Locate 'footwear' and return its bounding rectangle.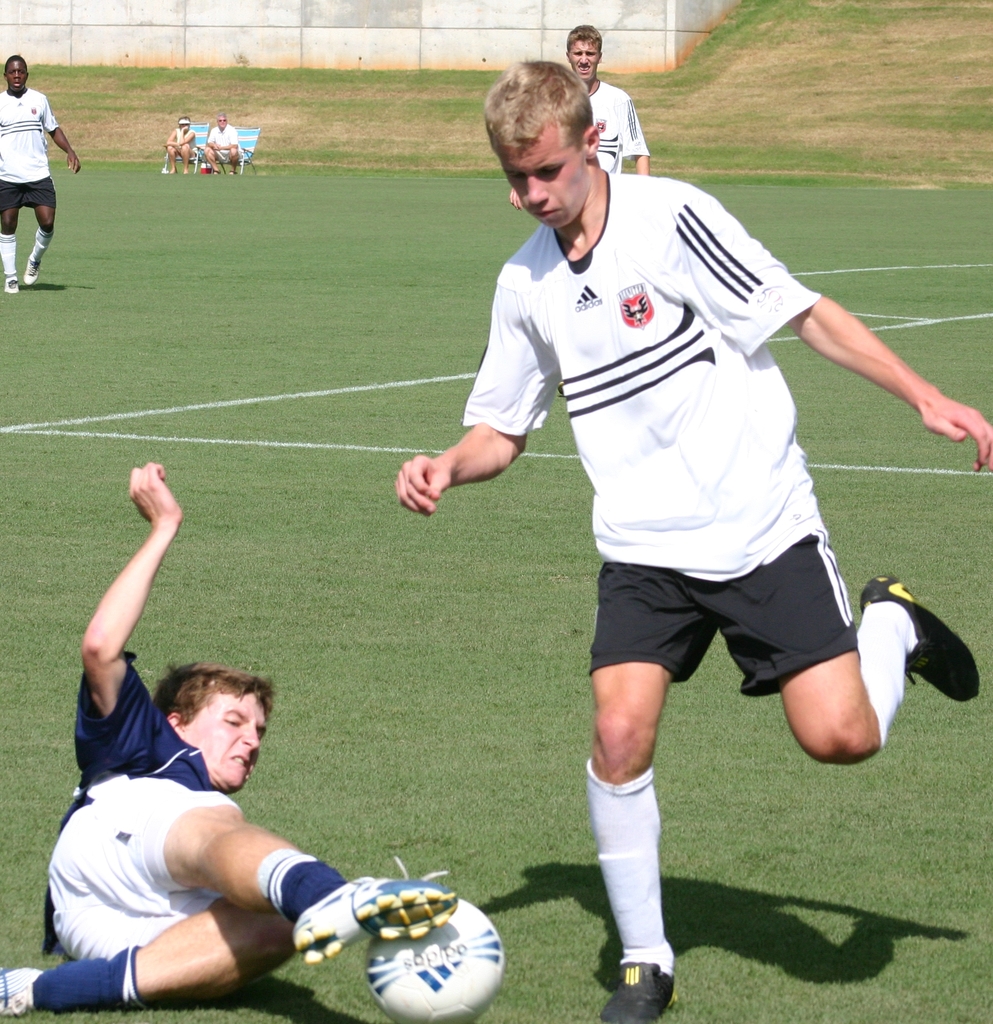
295:849:459:972.
